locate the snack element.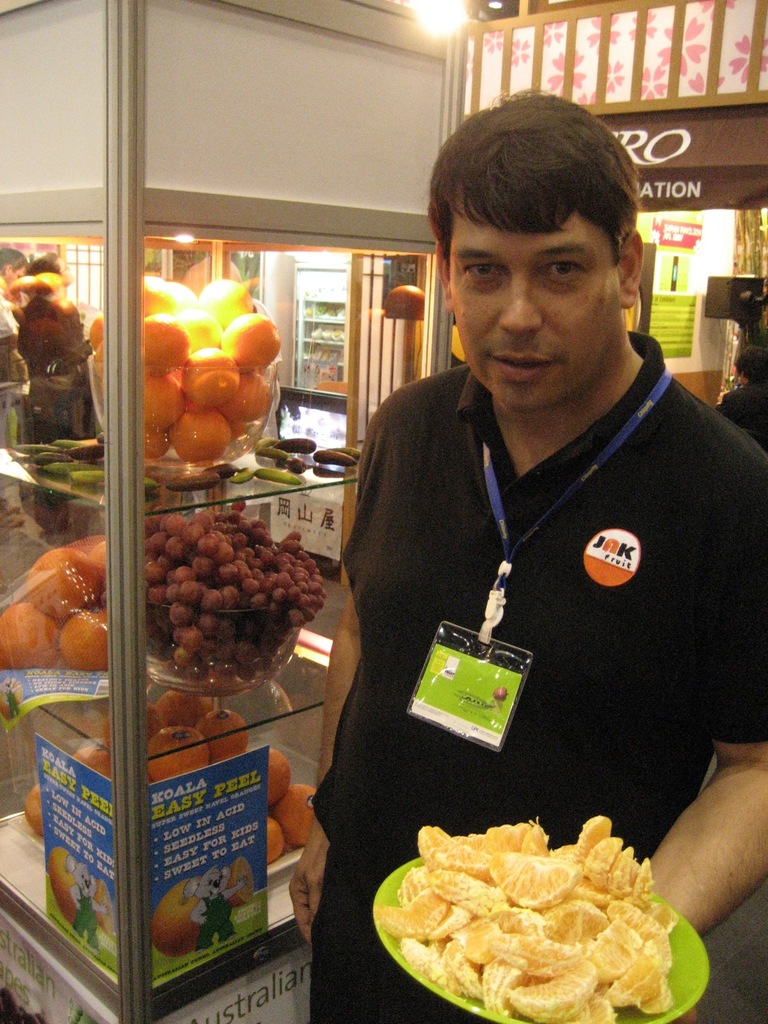
Element bbox: {"left": 362, "top": 805, "right": 681, "bottom": 1023}.
